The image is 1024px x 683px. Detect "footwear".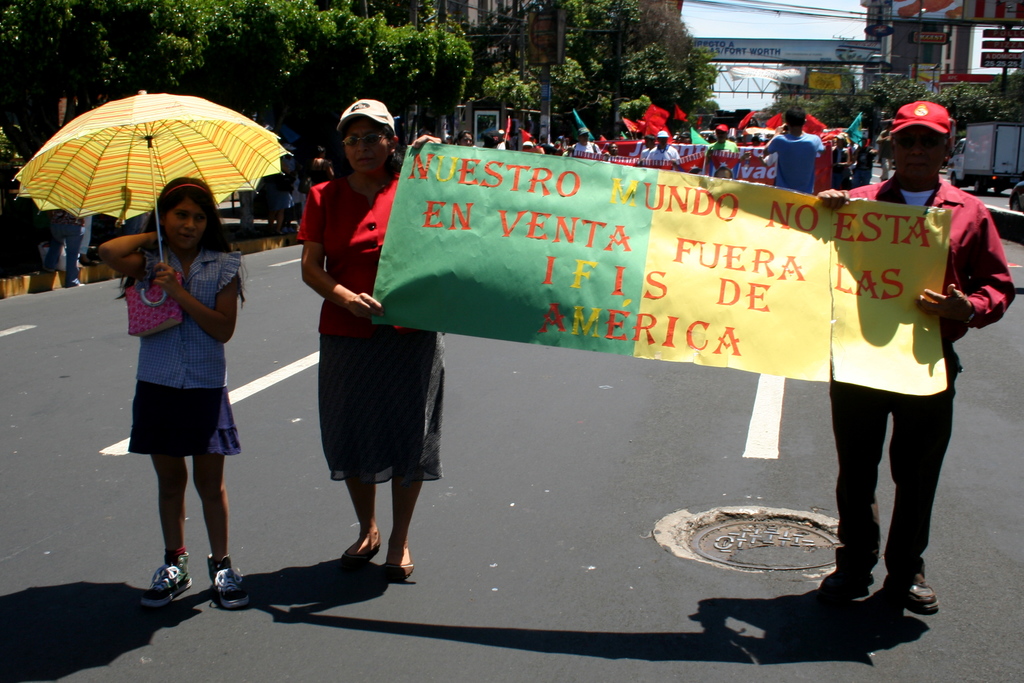
Detection: bbox=[141, 549, 195, 605].
